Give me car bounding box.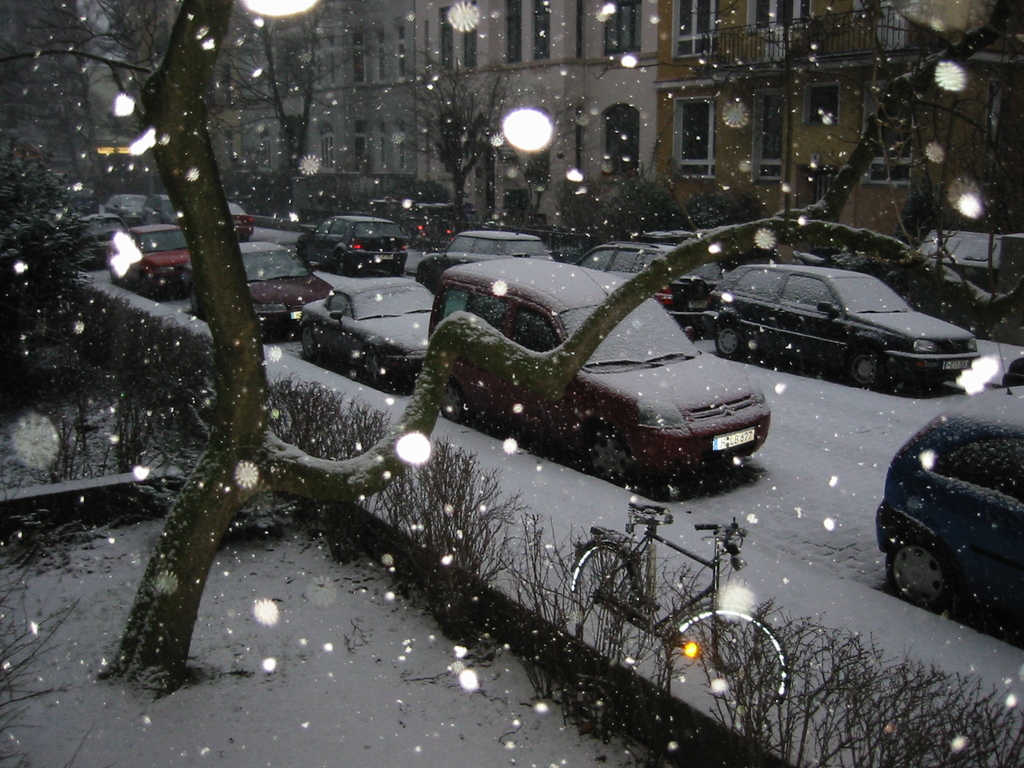
x1=110 y1=224 x2=195 y2=291.
